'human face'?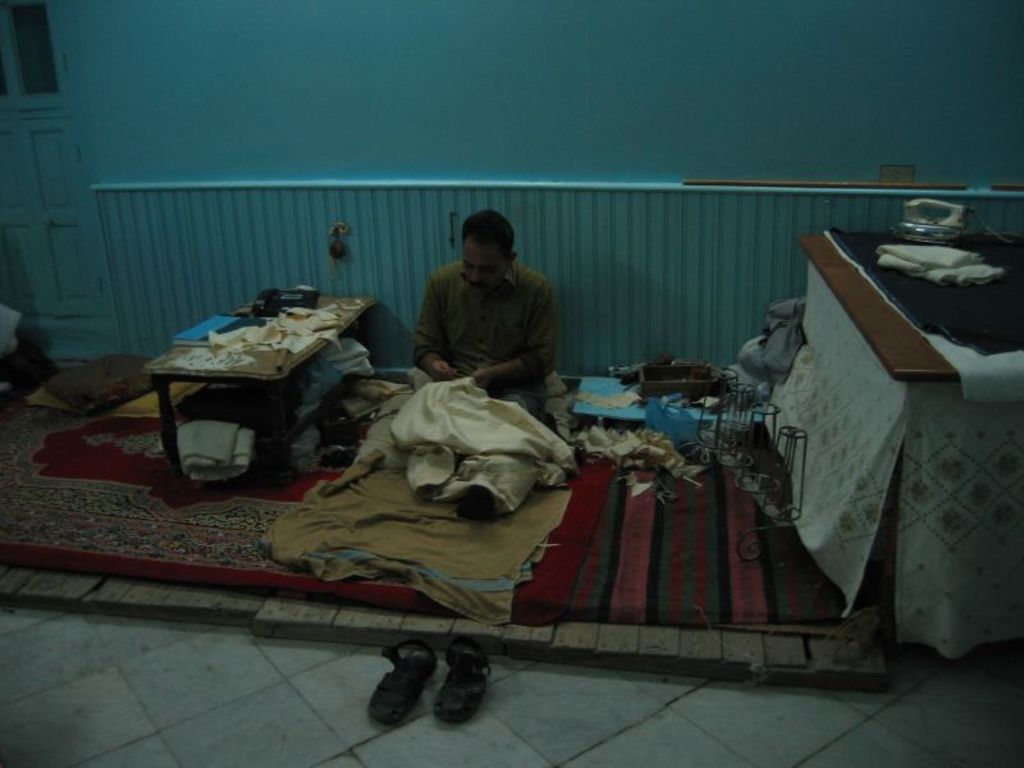
{"left": 462, "top": 247, "right": 512, "bottom": 300}
